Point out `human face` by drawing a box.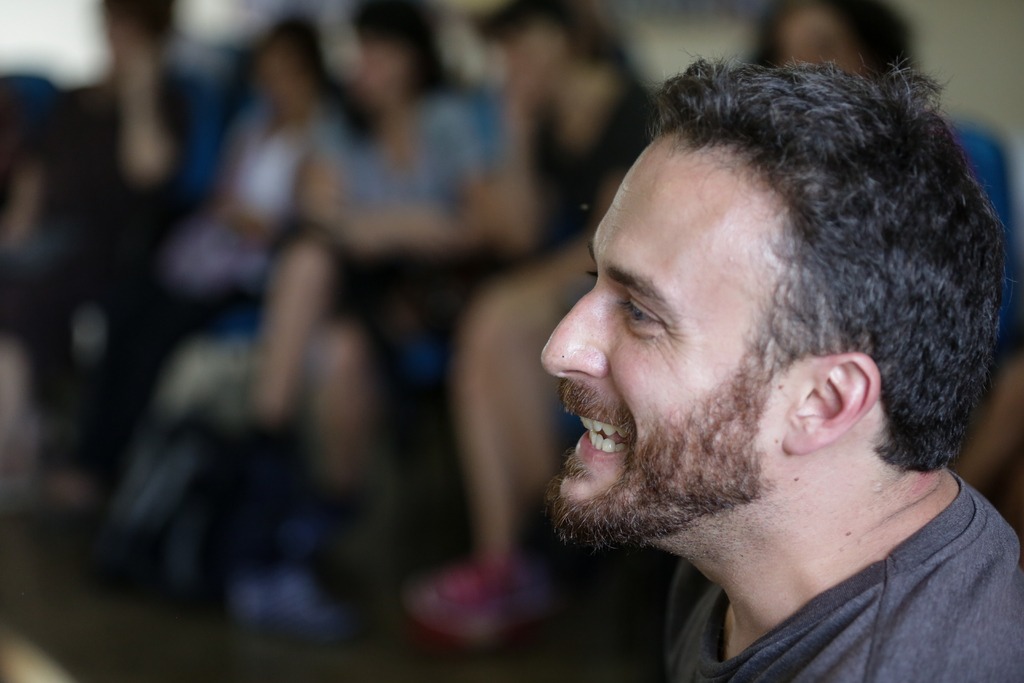
<bbox>541, 120, 781, 545</bbox>.
